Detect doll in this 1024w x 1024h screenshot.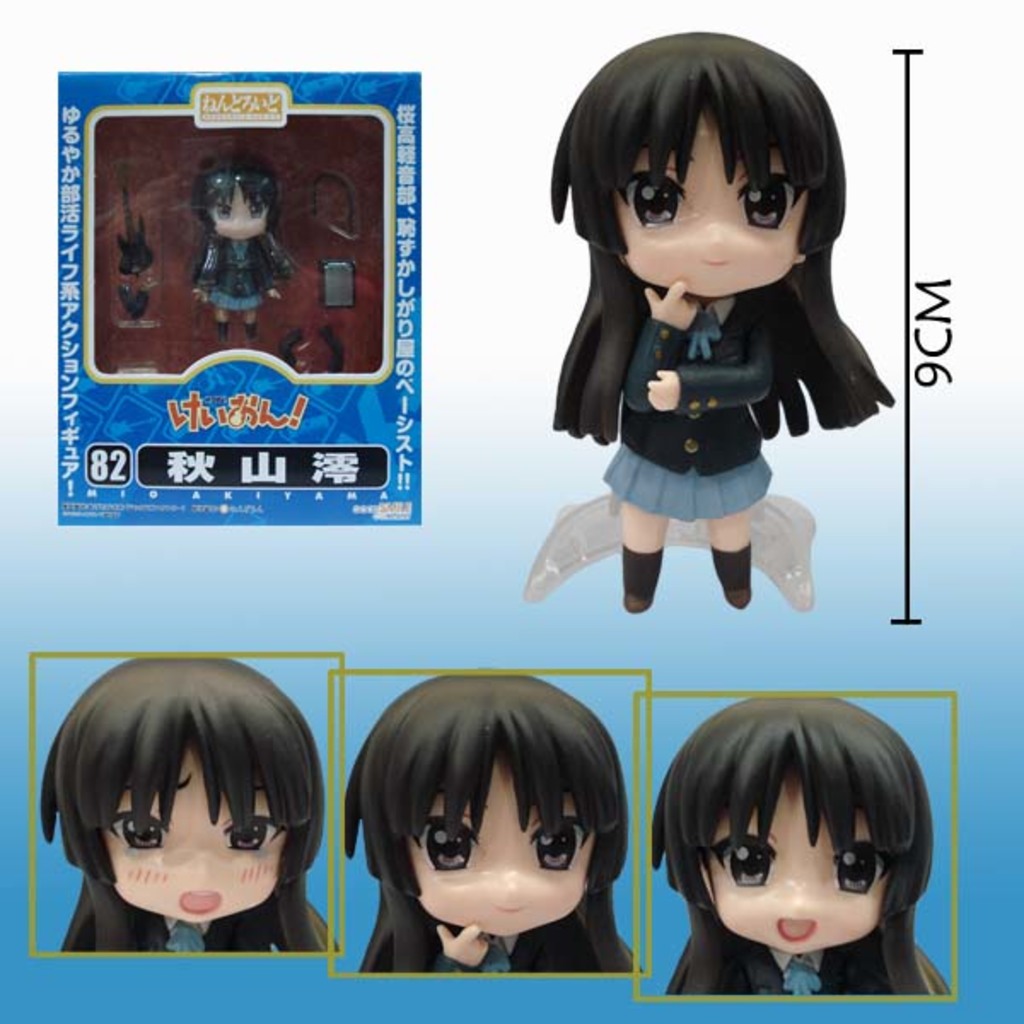
Detection: detection(340, 672, 647, 969).
